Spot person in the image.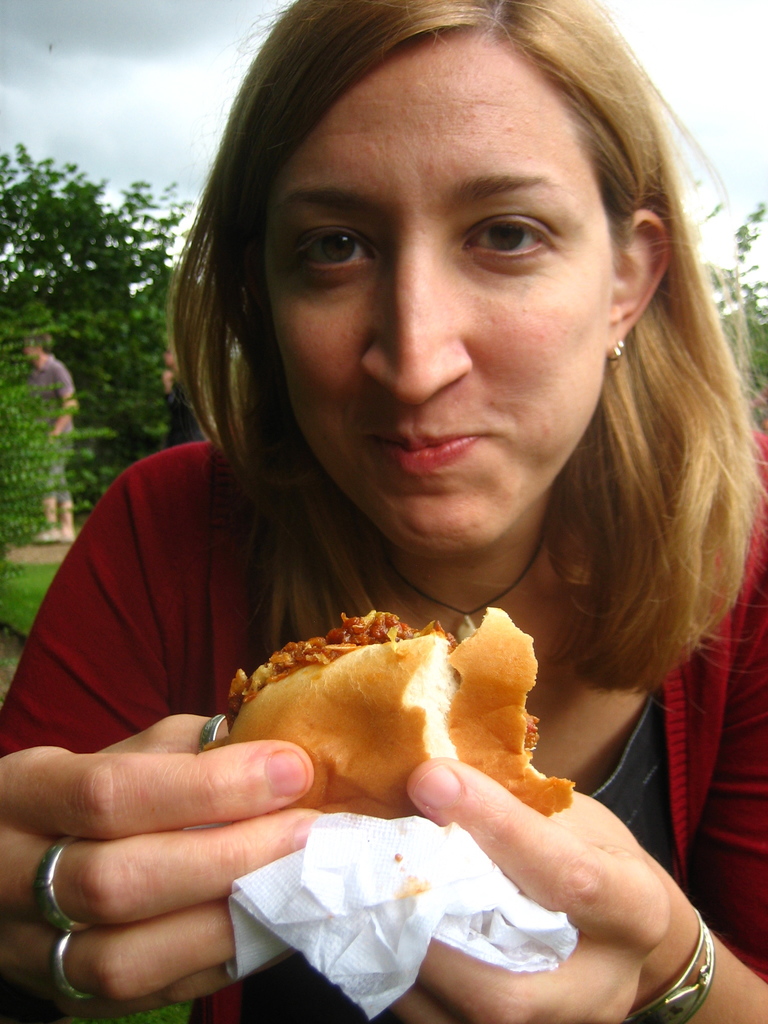
person found at detection(158, 342, 209, 452).
